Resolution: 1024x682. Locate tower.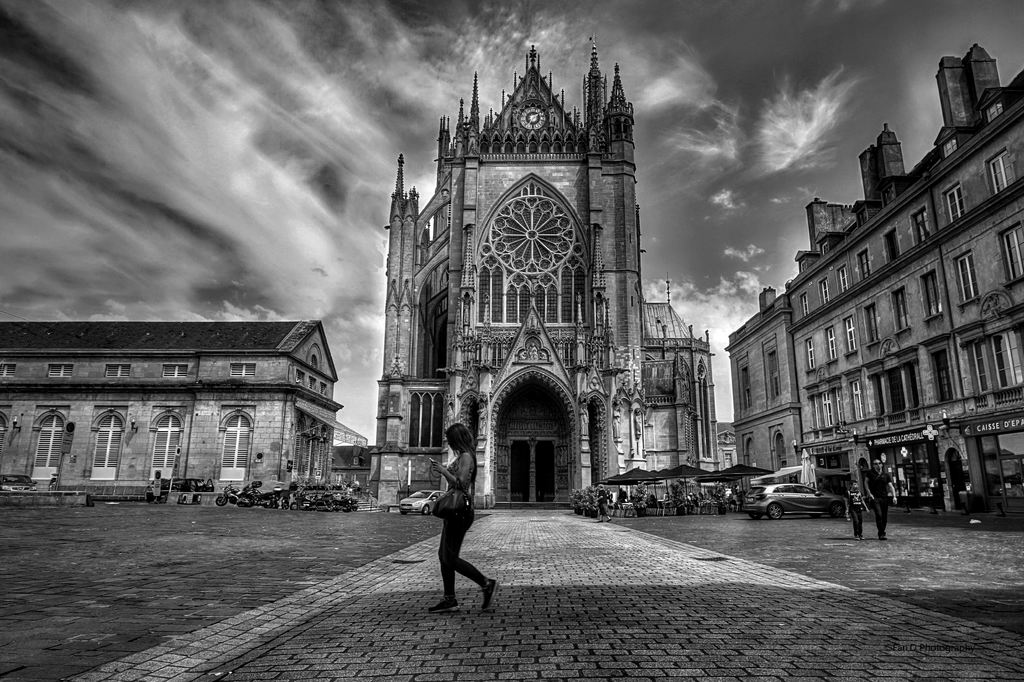
bbox=[813, 198, 830, 246].
